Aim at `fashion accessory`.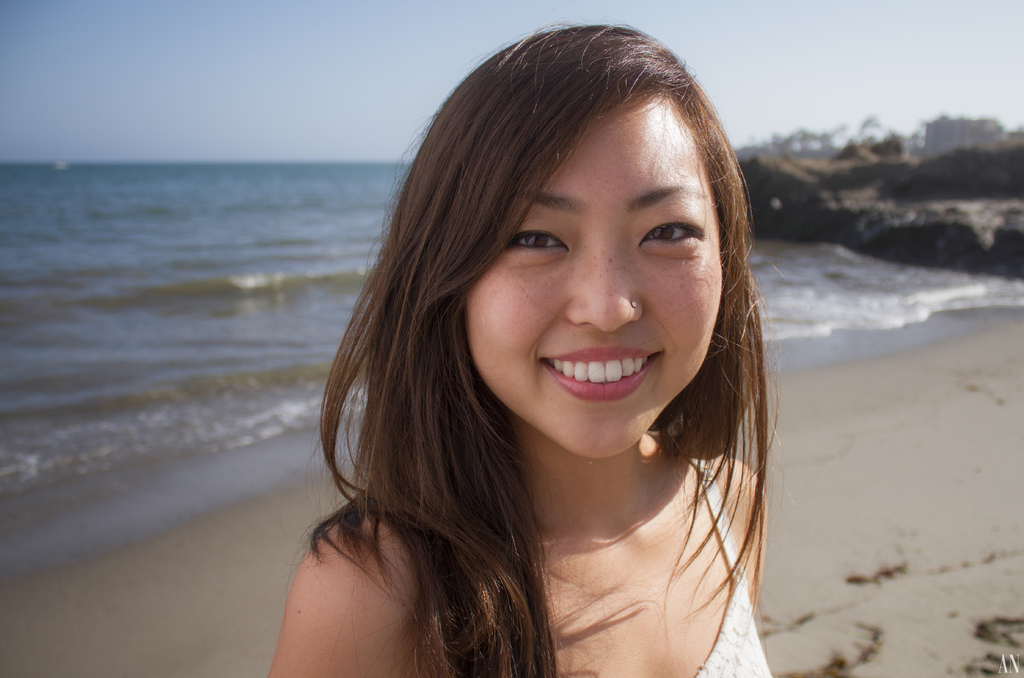
Aimed at (x1=628, y1=297, x2=641, y2=307).
